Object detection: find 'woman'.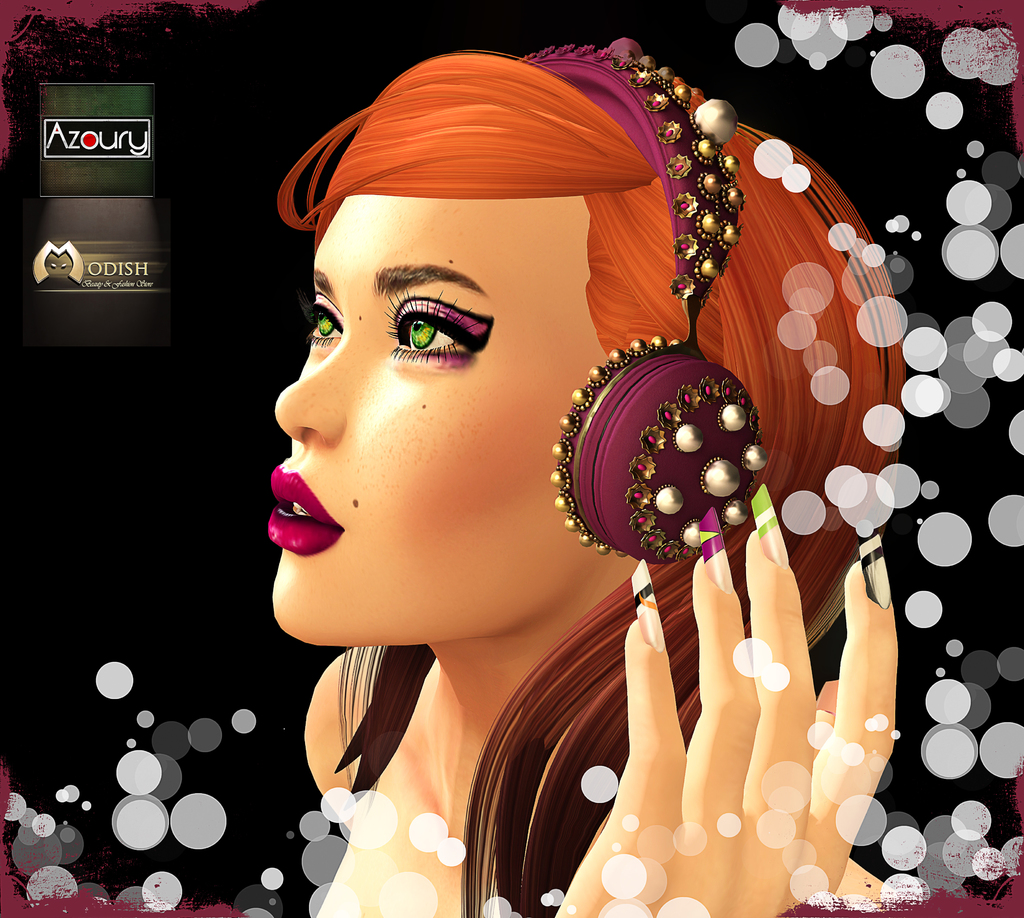
BBox(188, 17, 893, 890).
